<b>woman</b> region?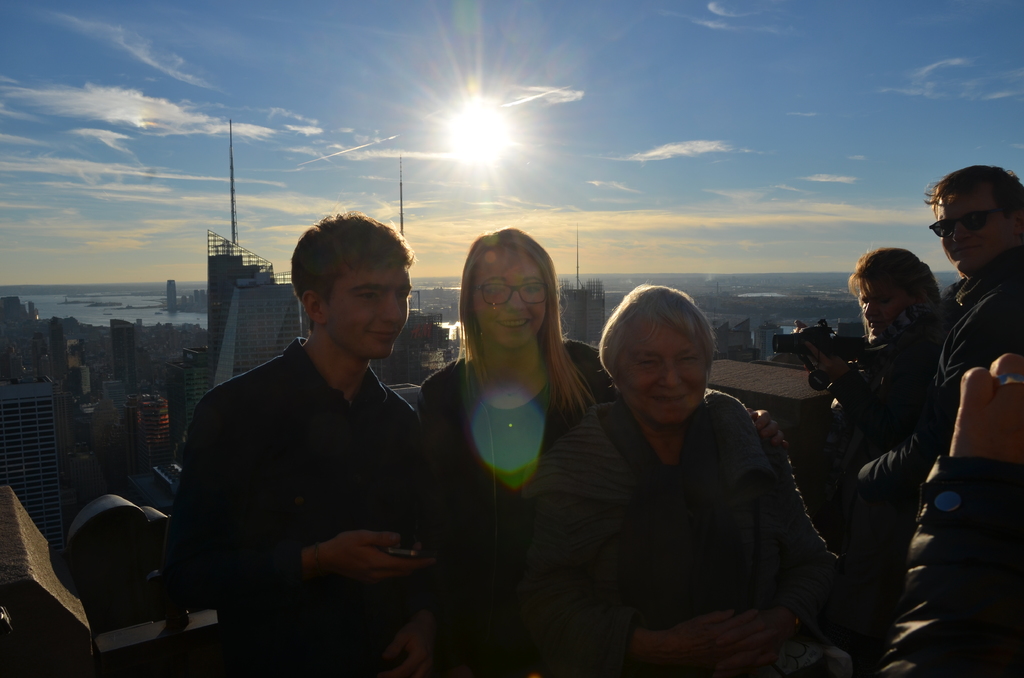
crop(420, 230, 596, 558)
